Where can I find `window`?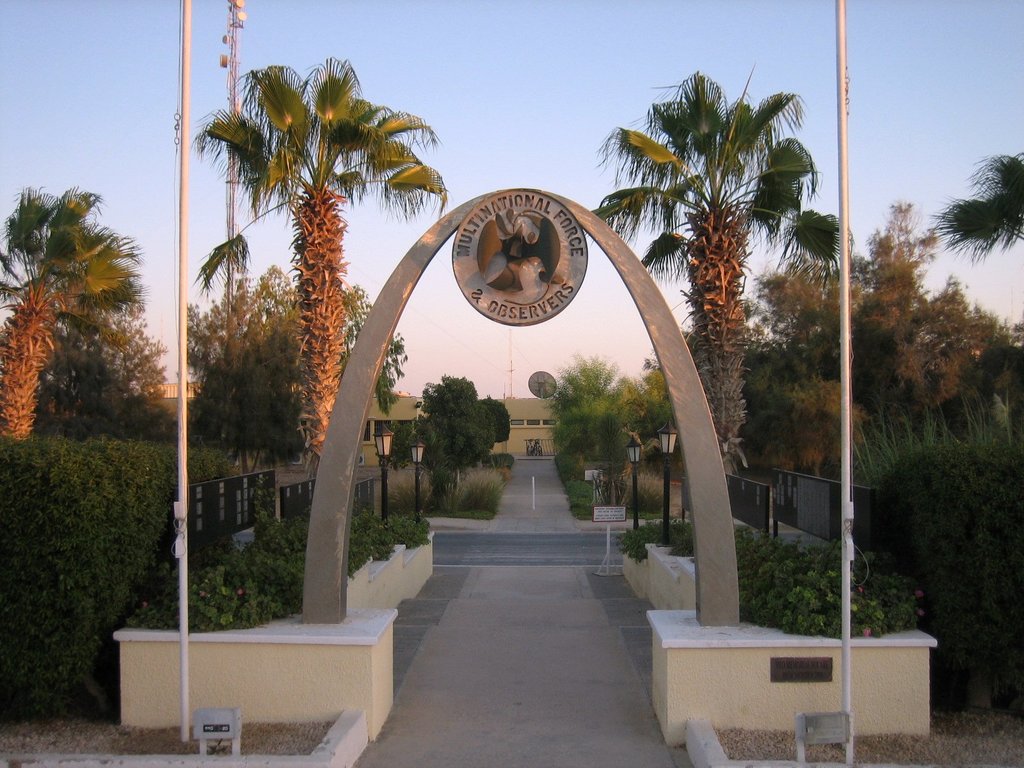
You can find it at <box>542,417,558,427</box>.
